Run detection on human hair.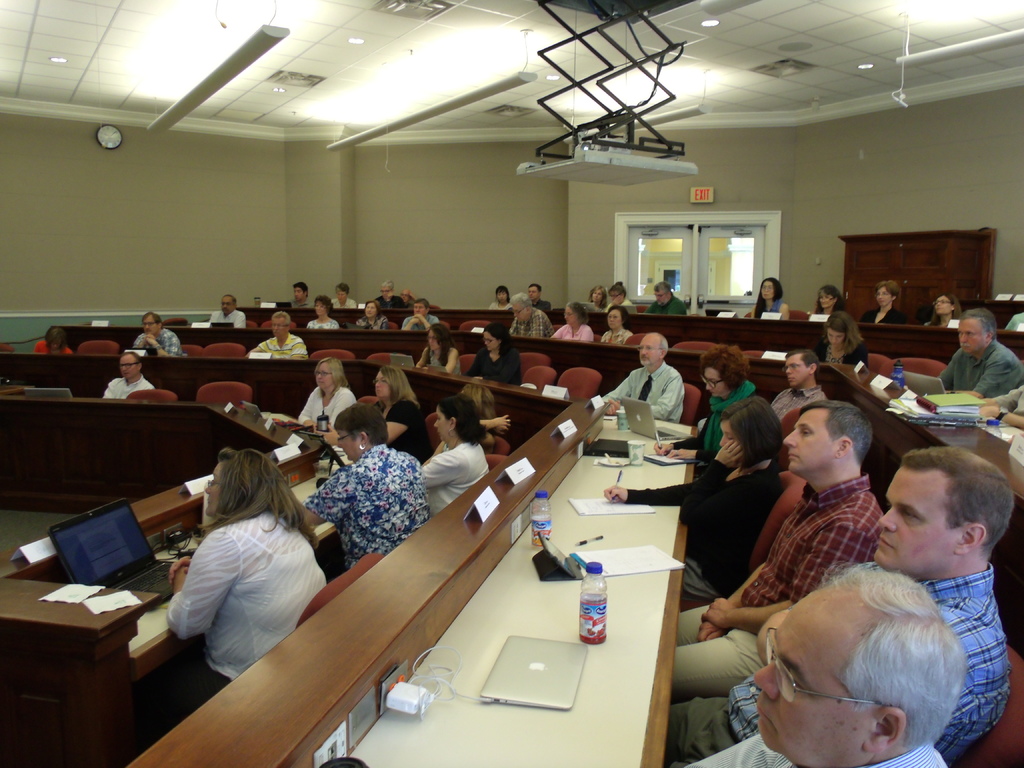
Result: <bbox>712, 393, 785, 467</bbox>.
